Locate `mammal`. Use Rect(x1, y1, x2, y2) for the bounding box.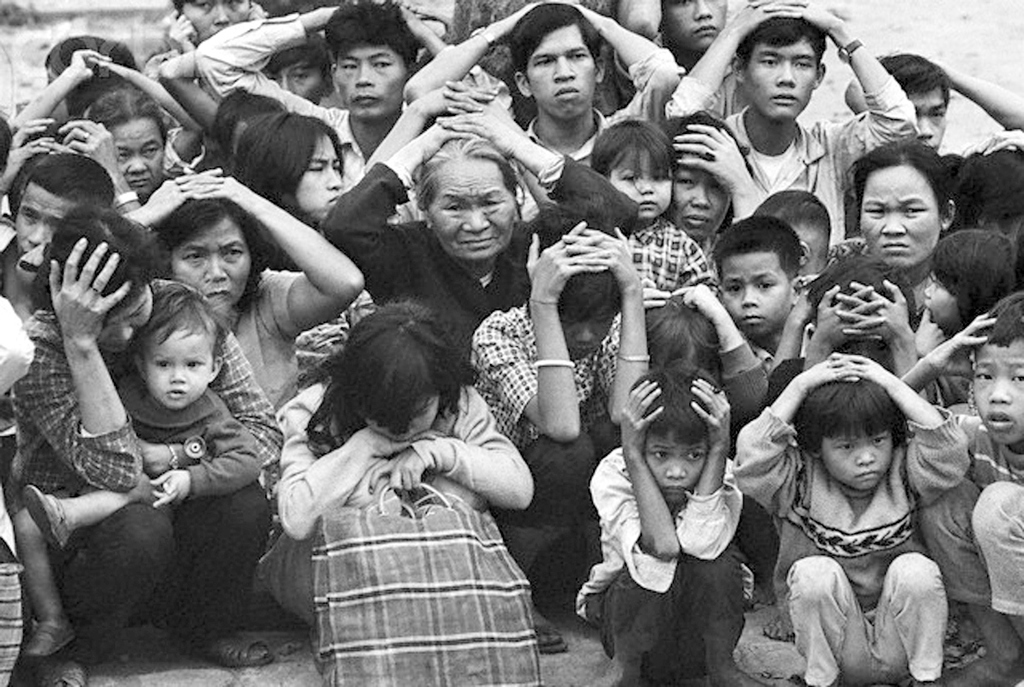
Rect(318, 106, 636, 363).
